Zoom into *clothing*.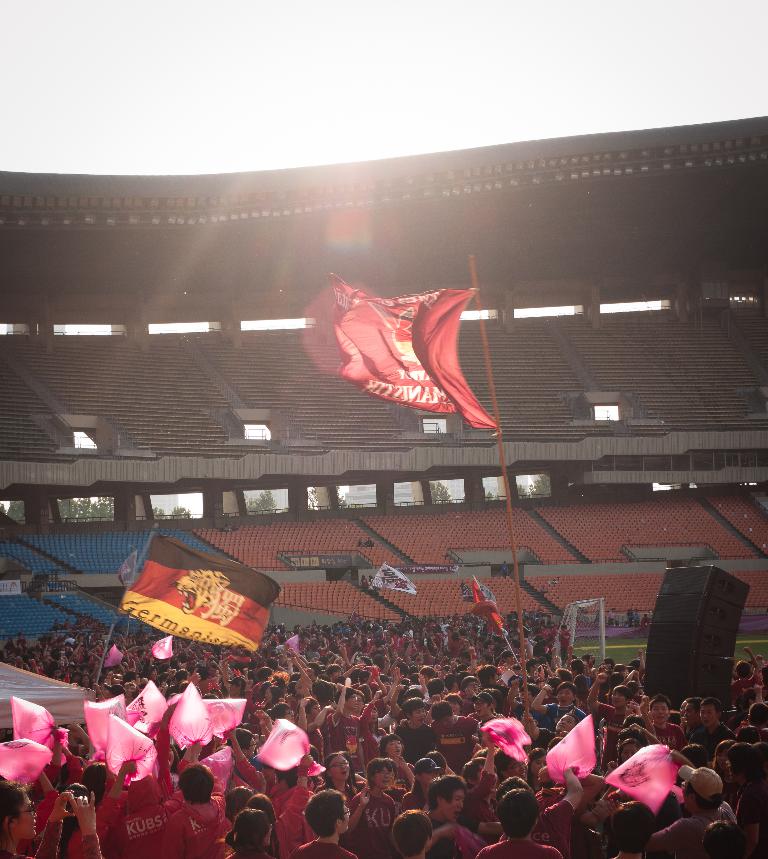
Zoom target: locate(344, 792, 398, 858).
